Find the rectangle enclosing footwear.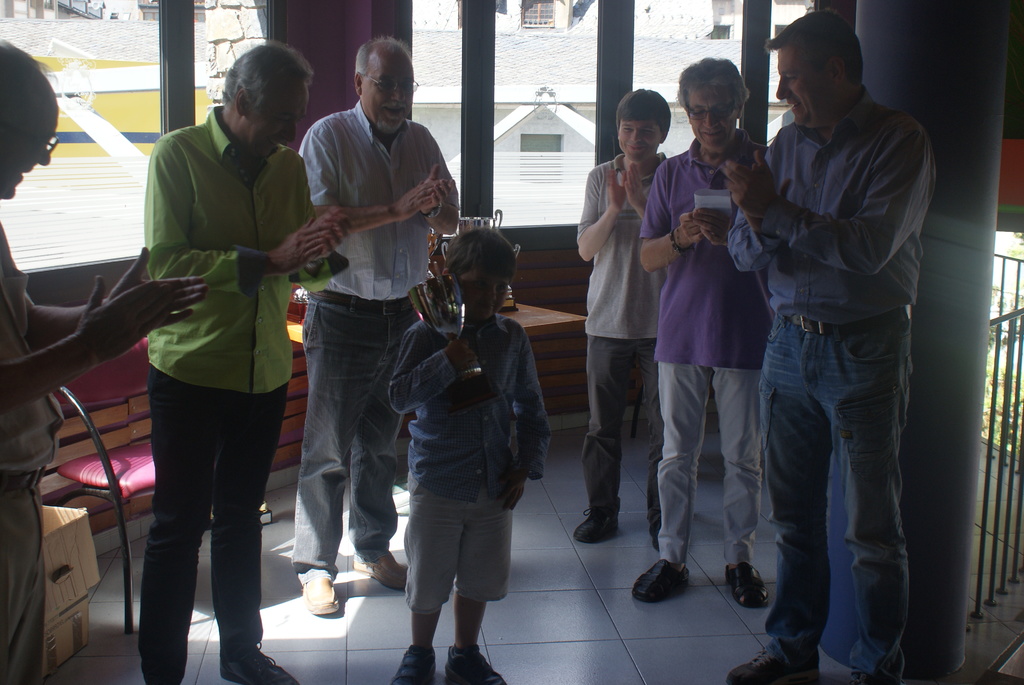
crop(575, 508, 622, 540).
